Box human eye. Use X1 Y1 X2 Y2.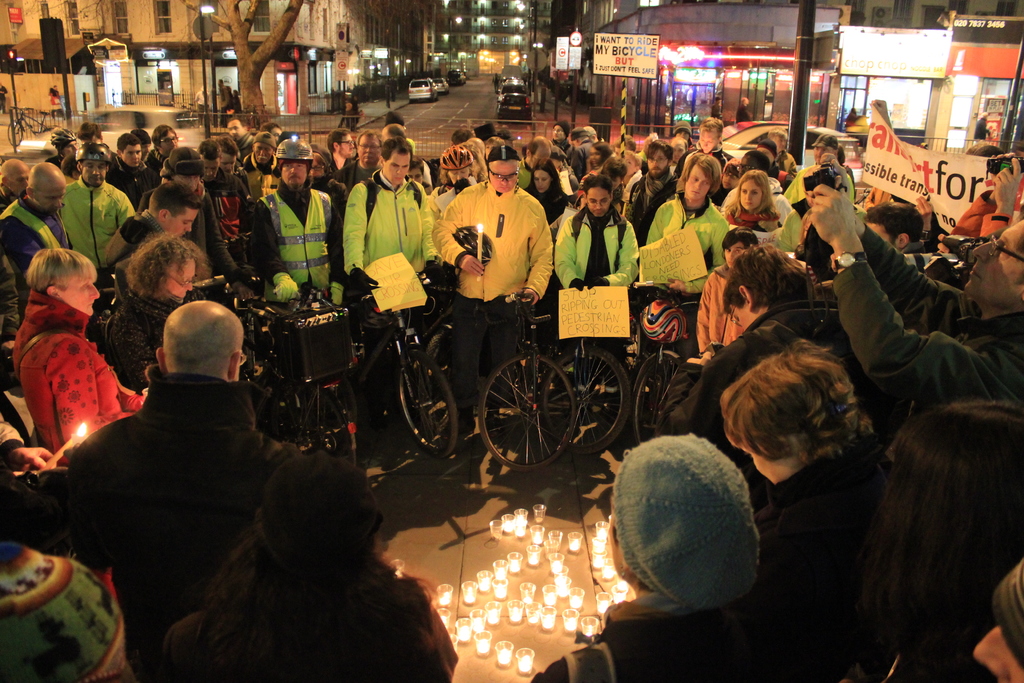
219 162 228 169.
